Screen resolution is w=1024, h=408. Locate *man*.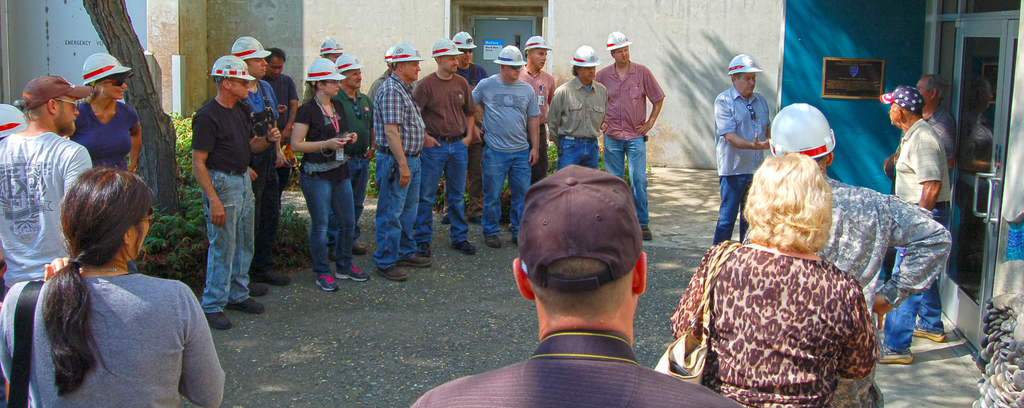
bbox(761, 98, 957, 322).
